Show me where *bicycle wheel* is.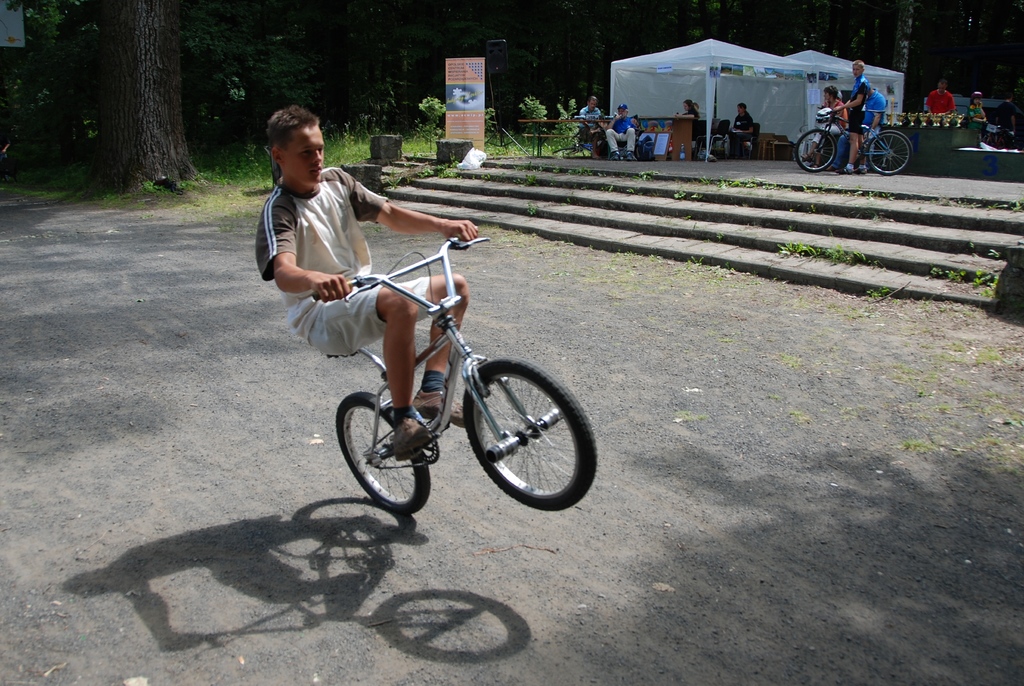
*bicycle wheel* is at l=794, t=129, r=833, b=172.
